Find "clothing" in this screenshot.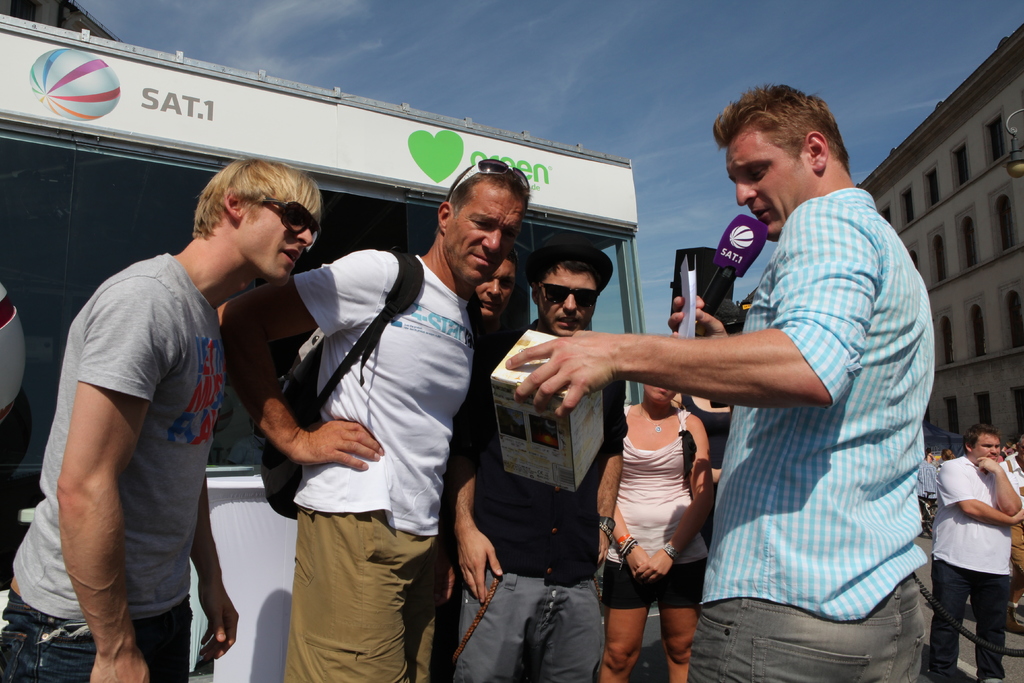
The bounding box for "clothing" is <region>1001, 452, 1023, 570</region>.
